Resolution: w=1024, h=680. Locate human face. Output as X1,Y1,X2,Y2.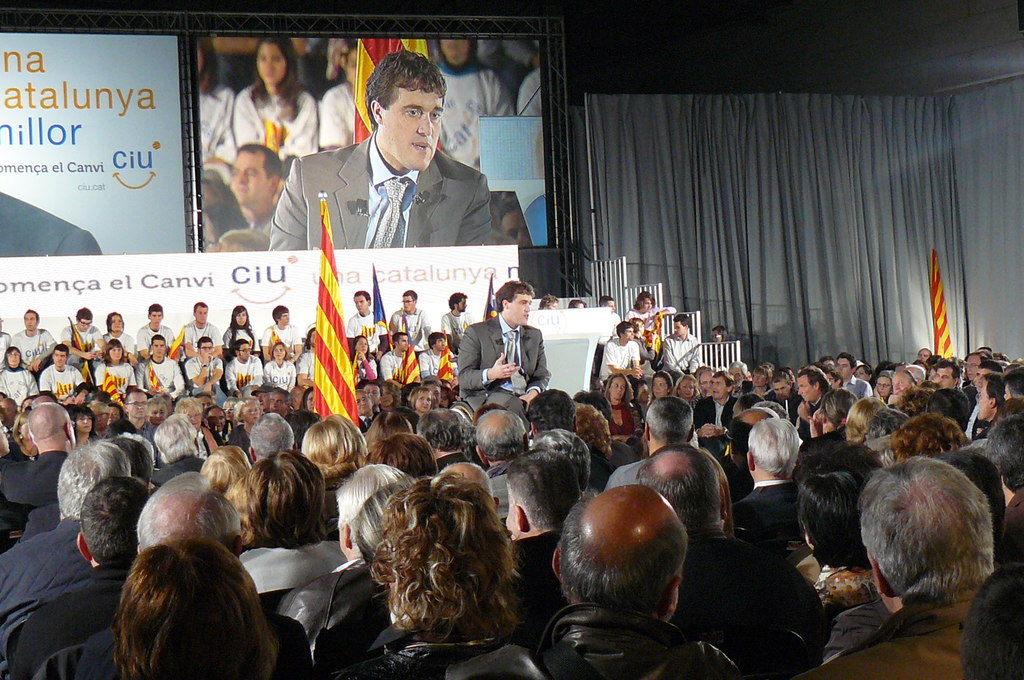
508,292,532,325.
